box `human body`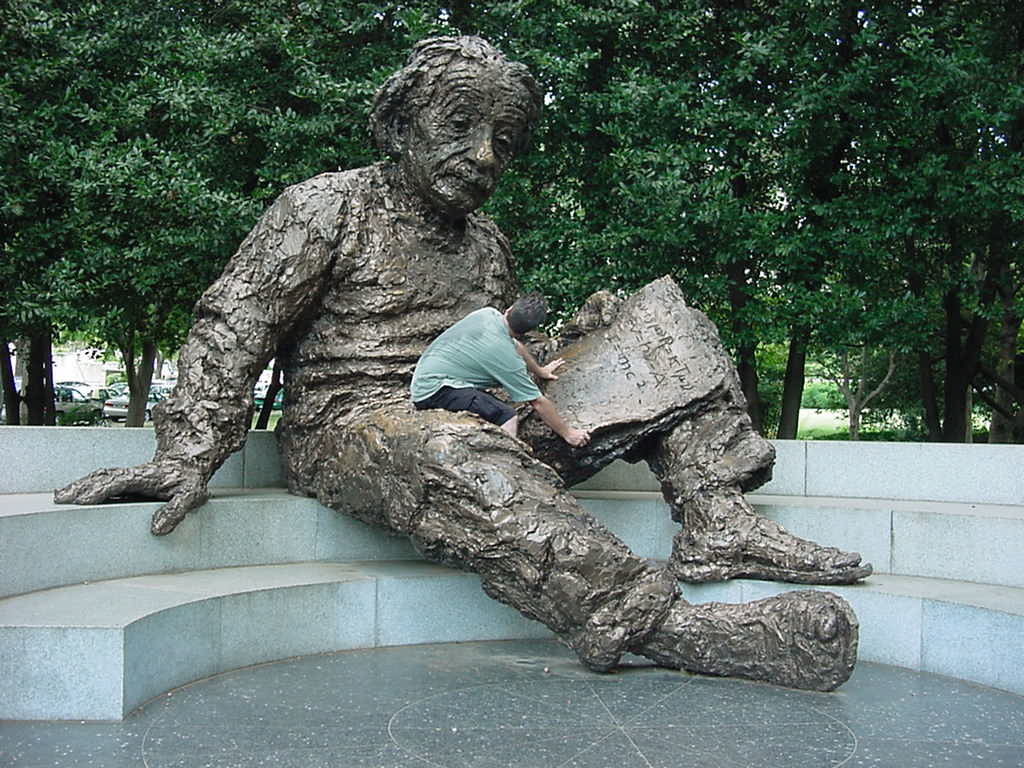
<bbox>411, 301, 591, 449</bbox>
